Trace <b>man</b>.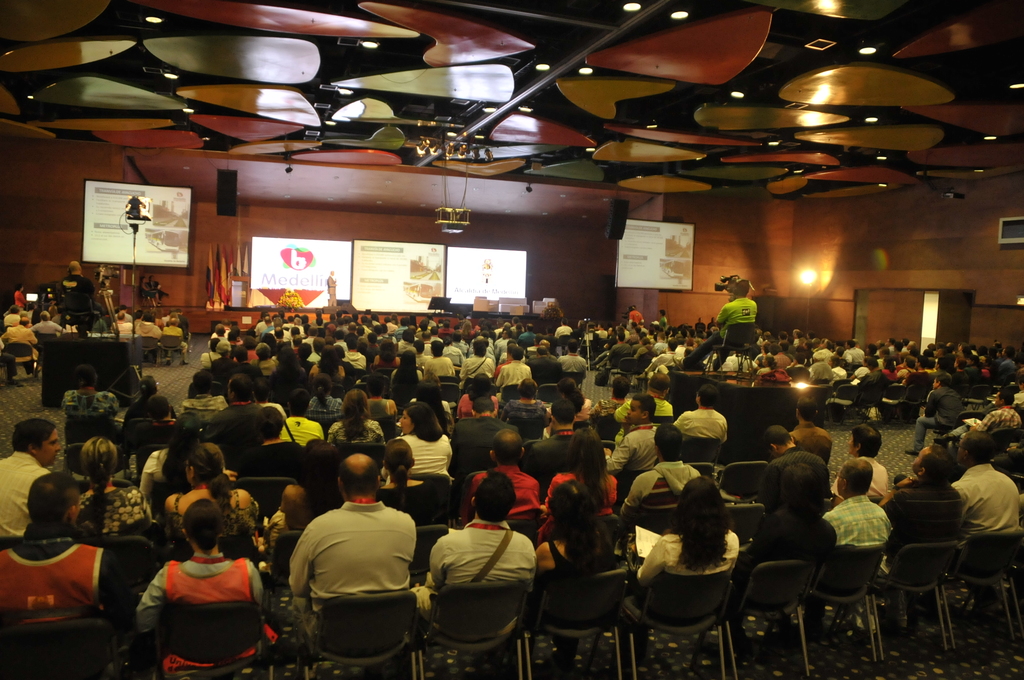
Traced to bbox(902, 369, 959, 450).
